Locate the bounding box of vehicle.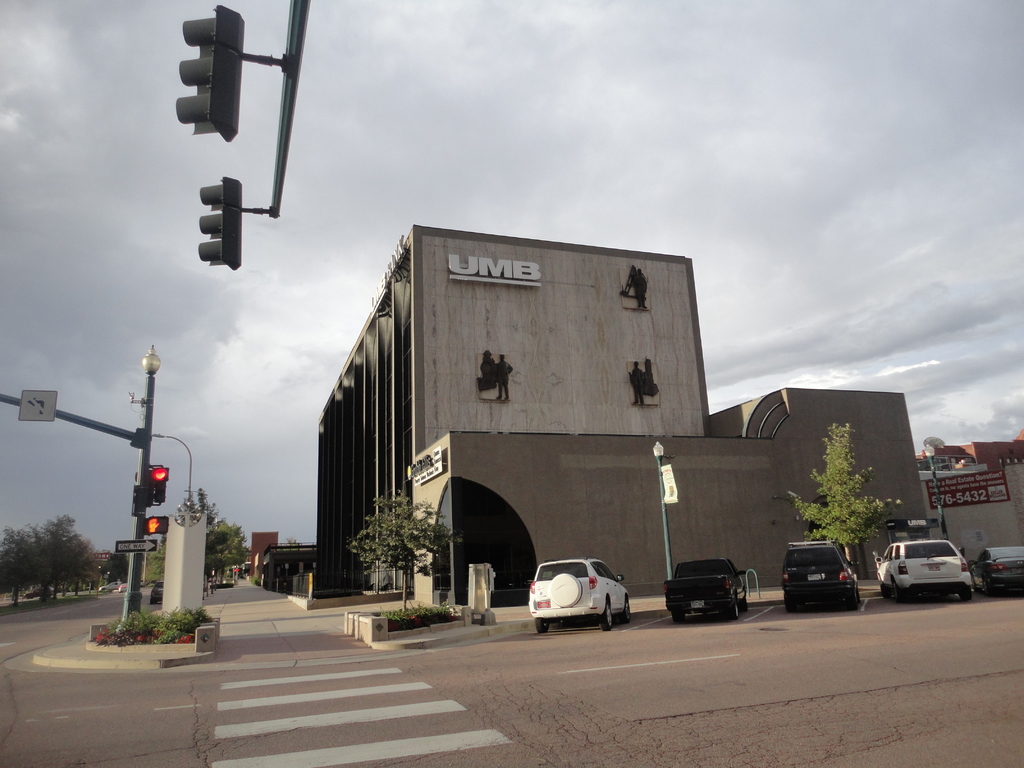
Bounding box: x1=976 y1=542 x2=1023 y2=596.
